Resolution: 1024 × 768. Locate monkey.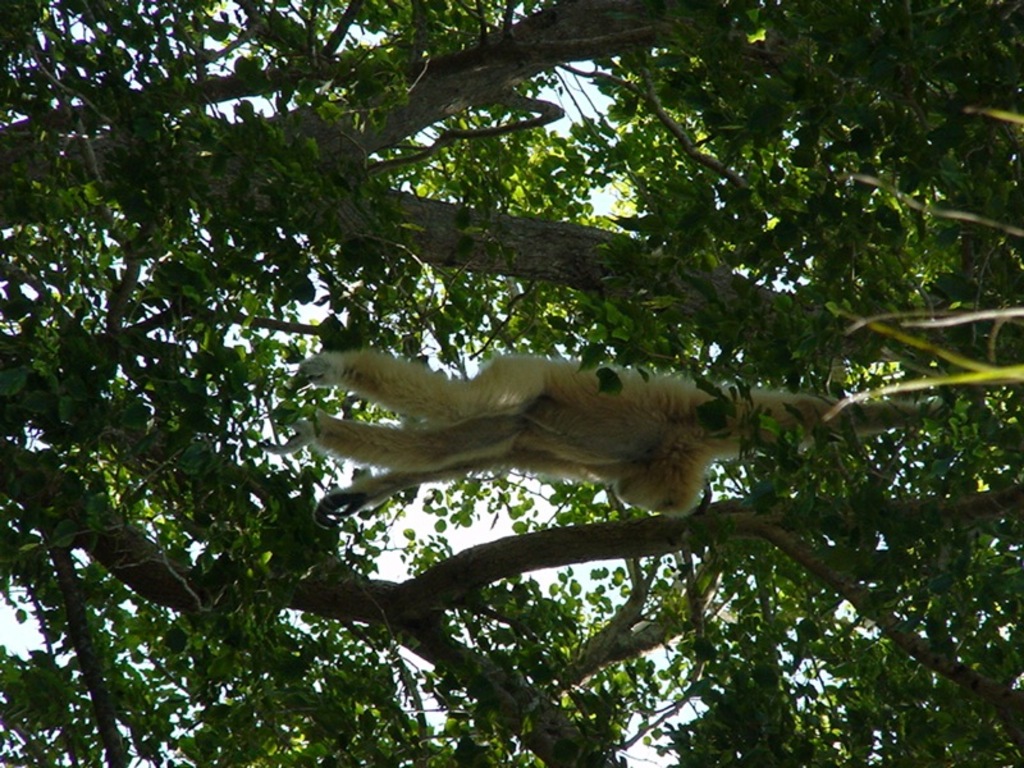
bbox=[284, 349, 937, 521].
